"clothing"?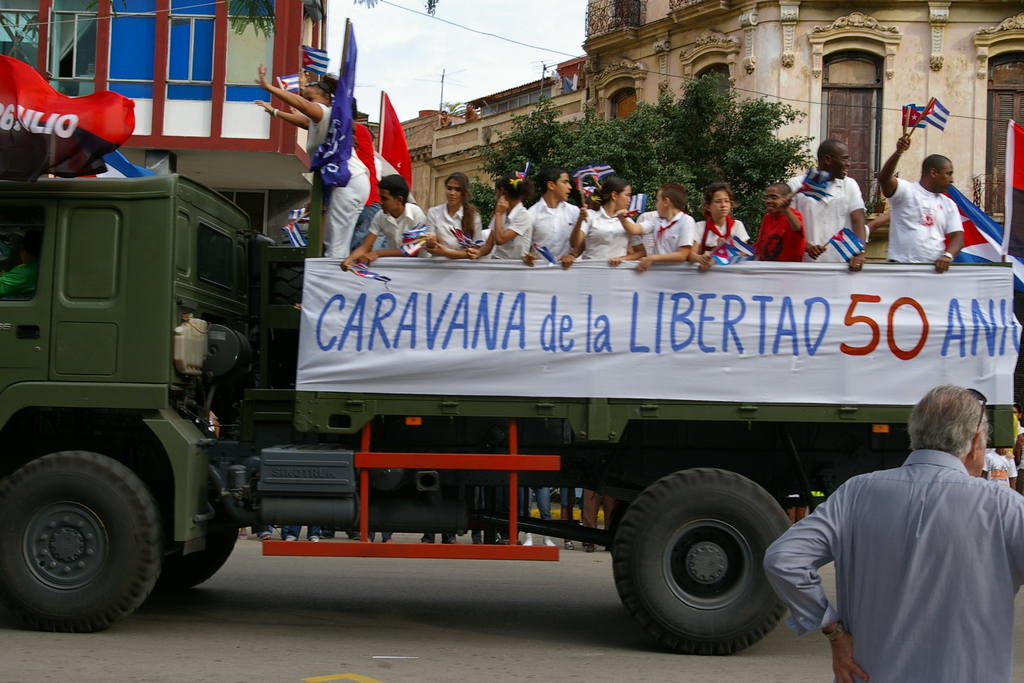
[749,197,800,262]
